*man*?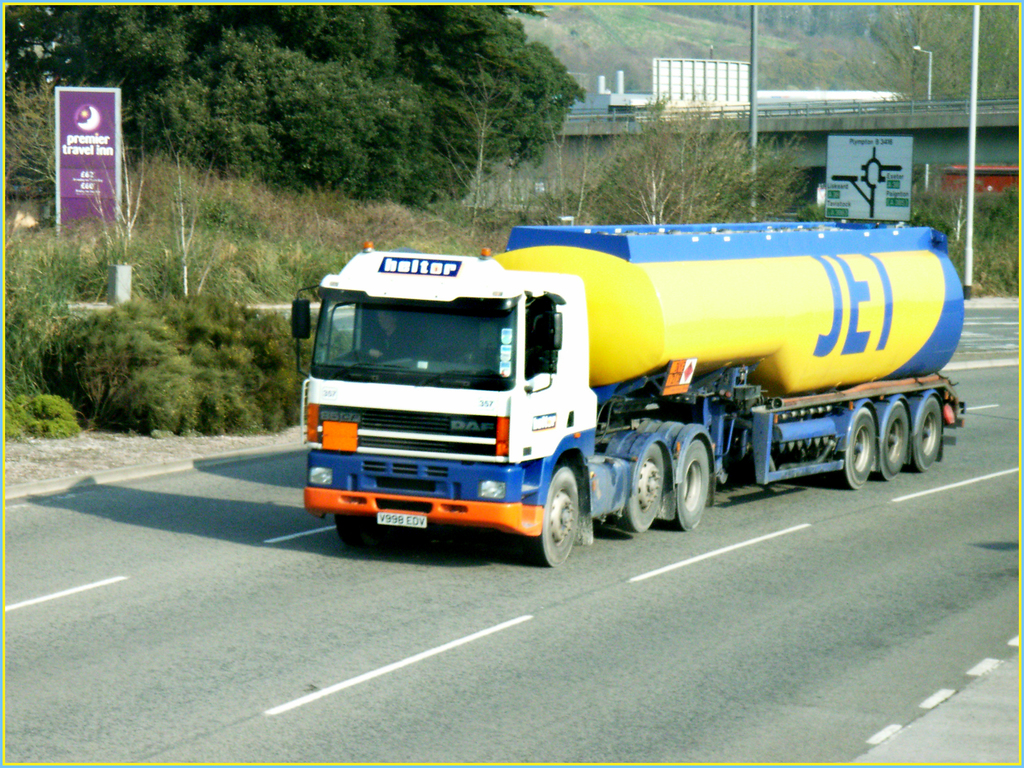
bbox(357, 310, 408, 358)
